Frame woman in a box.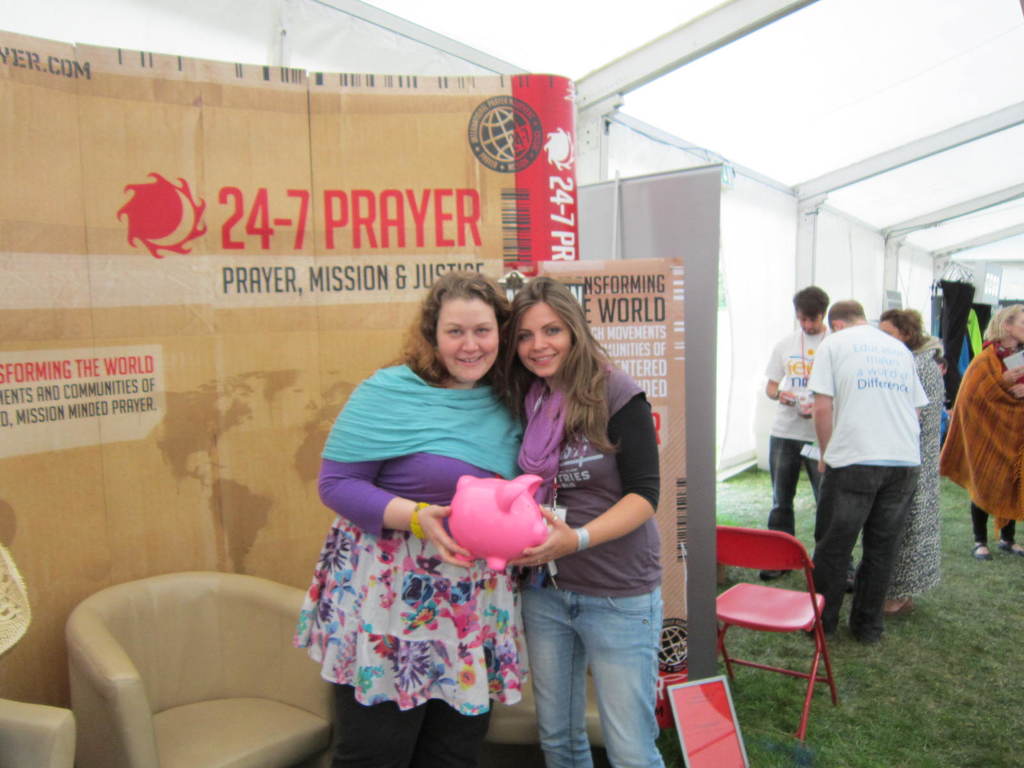
BBox(488, 269, 669, 767).
